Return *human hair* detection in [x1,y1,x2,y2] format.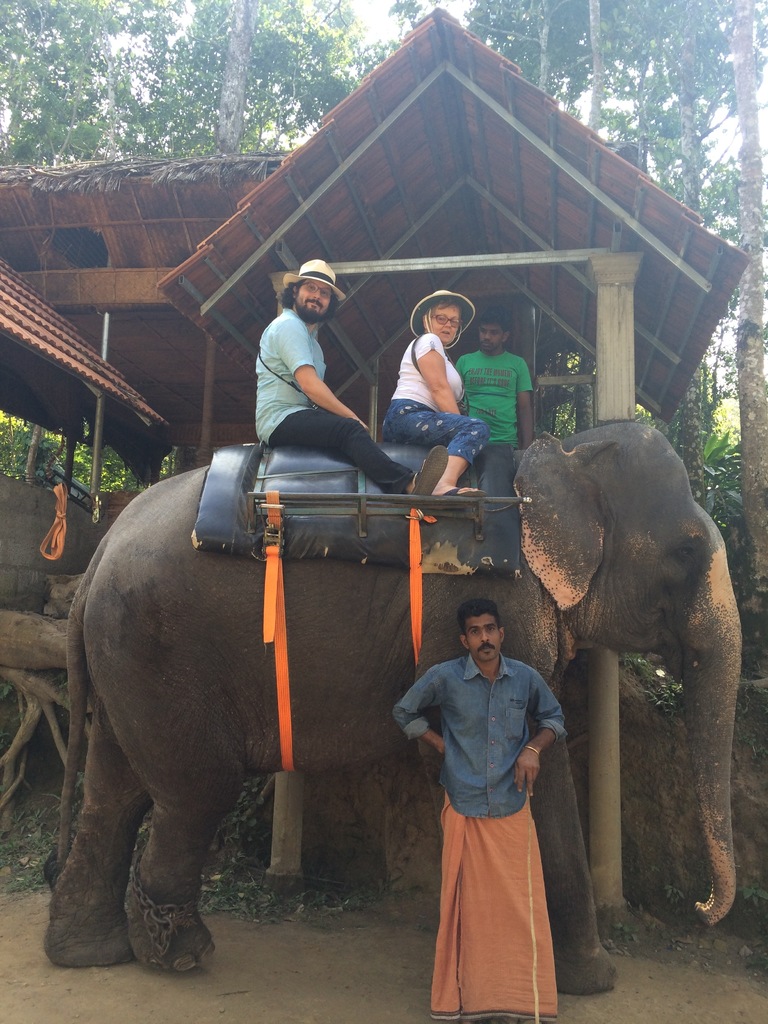
[480,306,513,339].
